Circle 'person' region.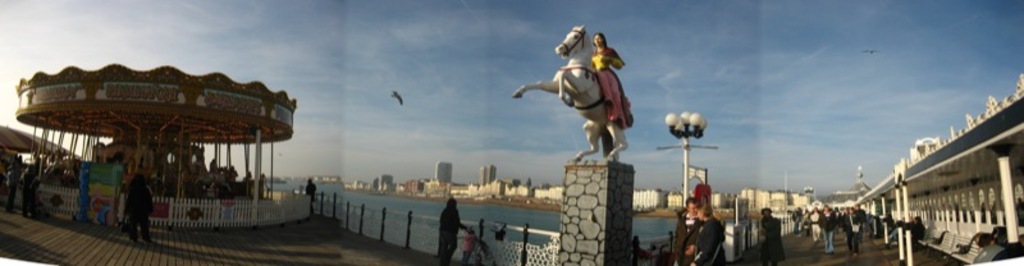
Region: 687, 174, 719, 260.
